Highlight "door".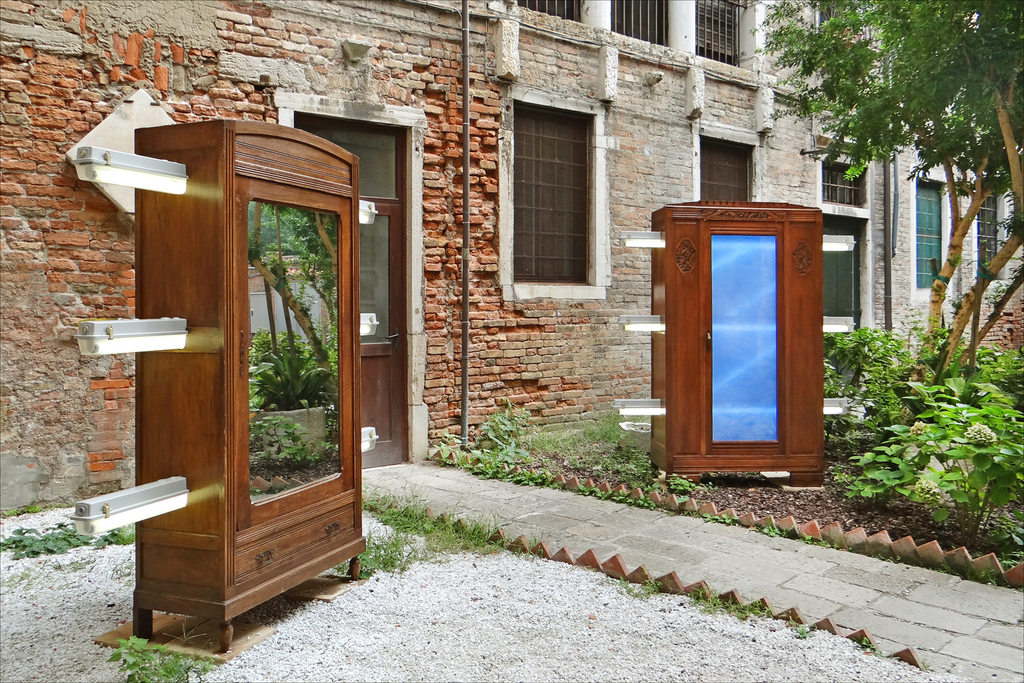
Highlighted region: left=358, top=200, right=405, bottom=471.
